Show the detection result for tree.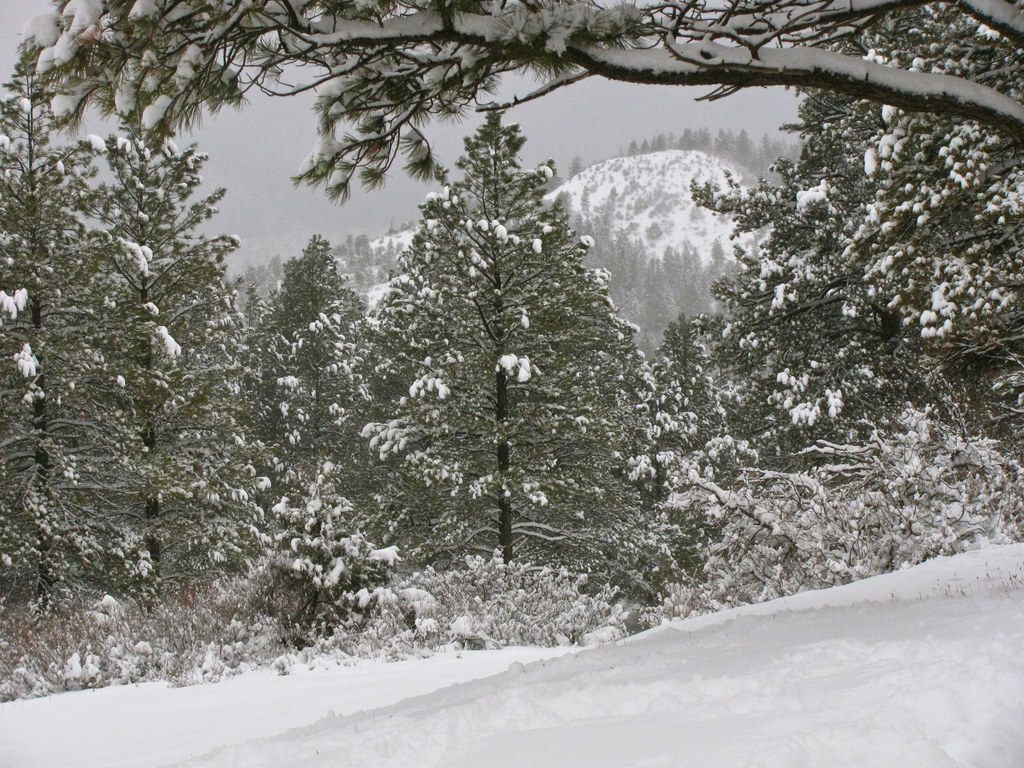
box(0, 29, 186, 713).
